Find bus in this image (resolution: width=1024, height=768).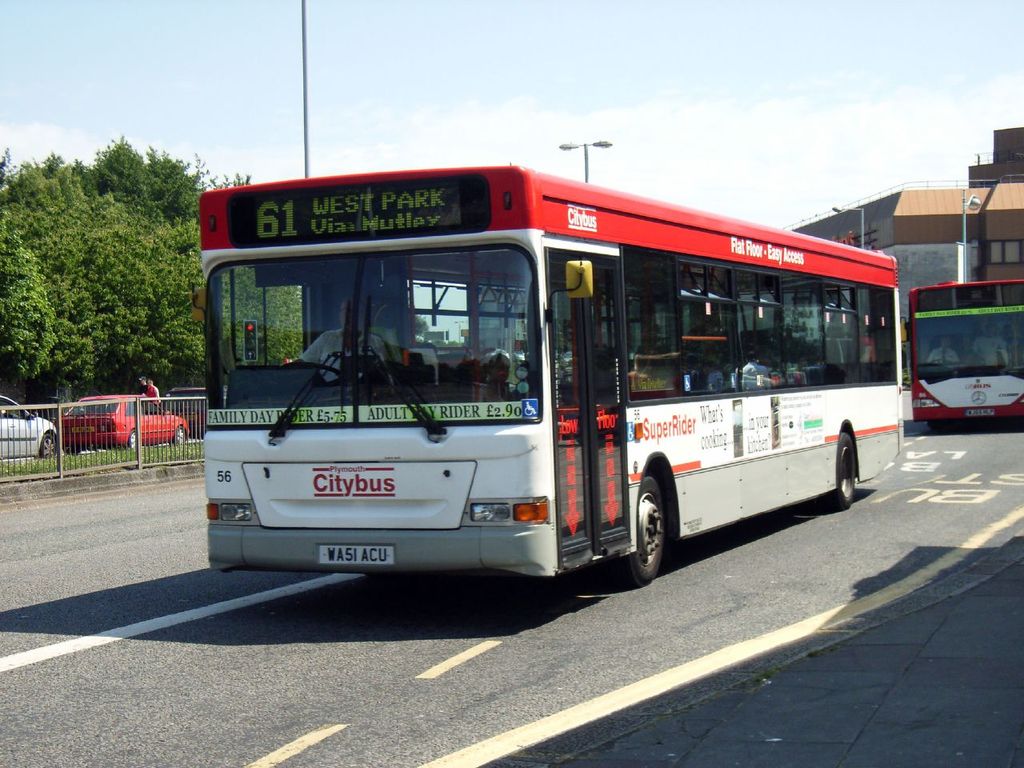
[left=202, top=159, right=909, bottom=598].
